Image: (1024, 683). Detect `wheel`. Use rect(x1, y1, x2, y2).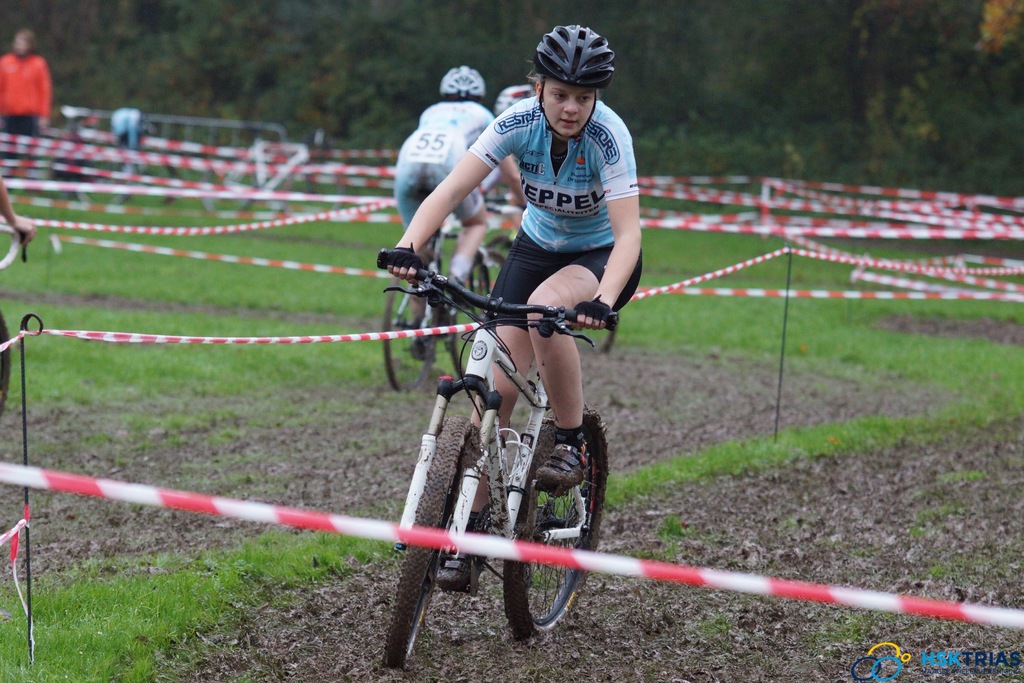
rect(499, 420, 614, 629).
